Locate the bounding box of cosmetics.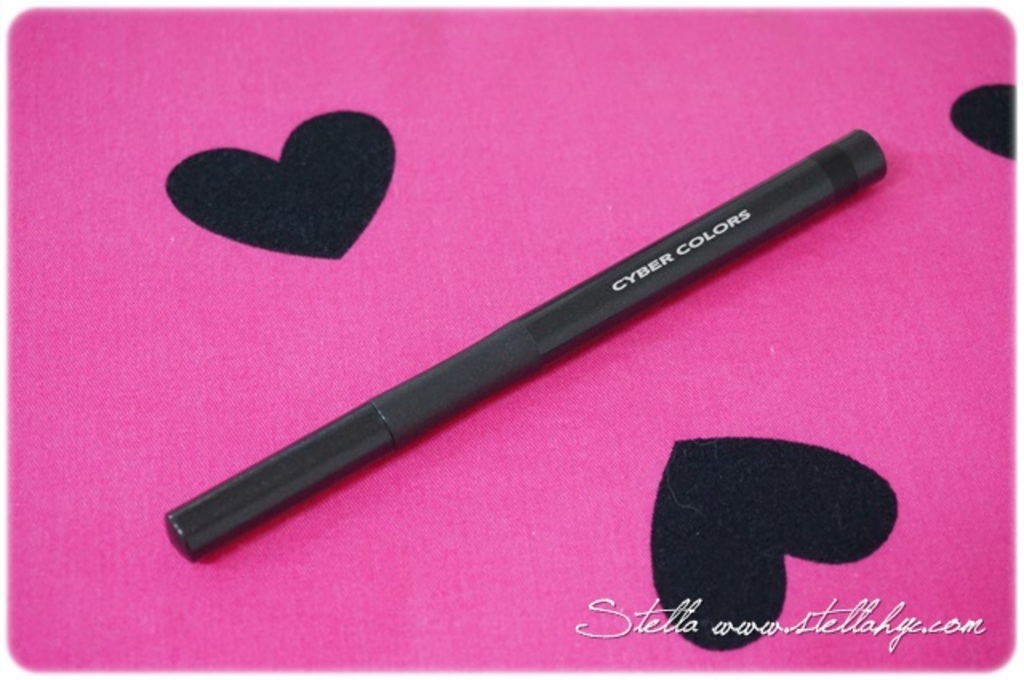
Bounding box: bbox=(165, 128, 891, 563).
